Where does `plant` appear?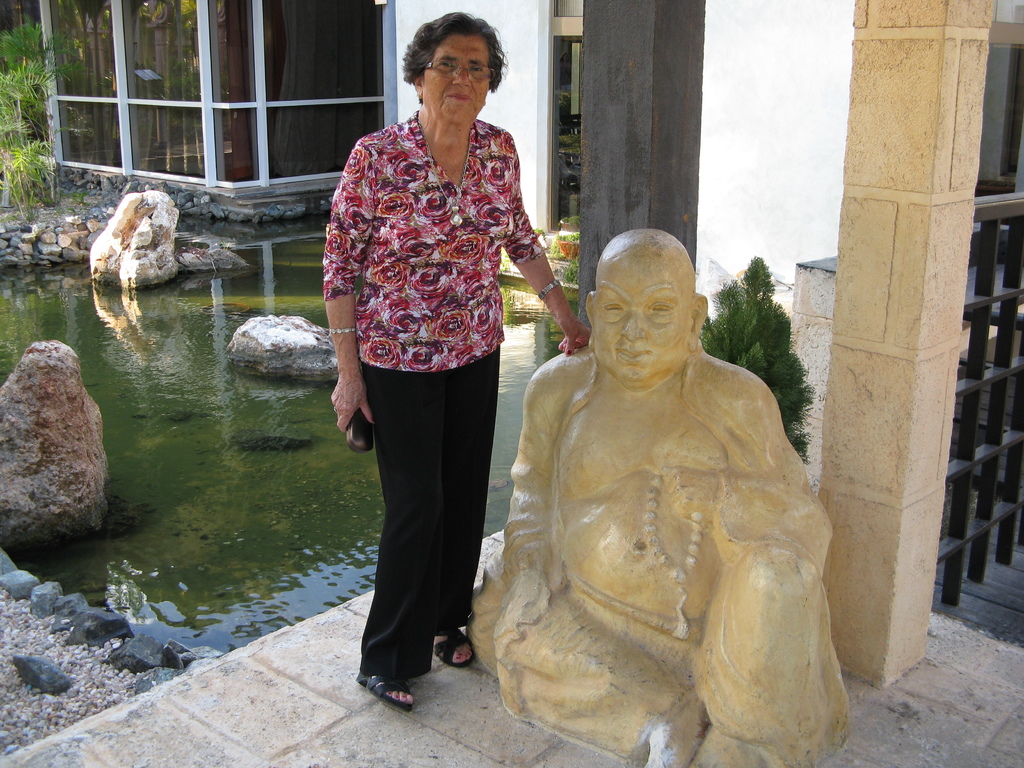
Appears at x1=555 y1=257 x2=578 y2=284.
